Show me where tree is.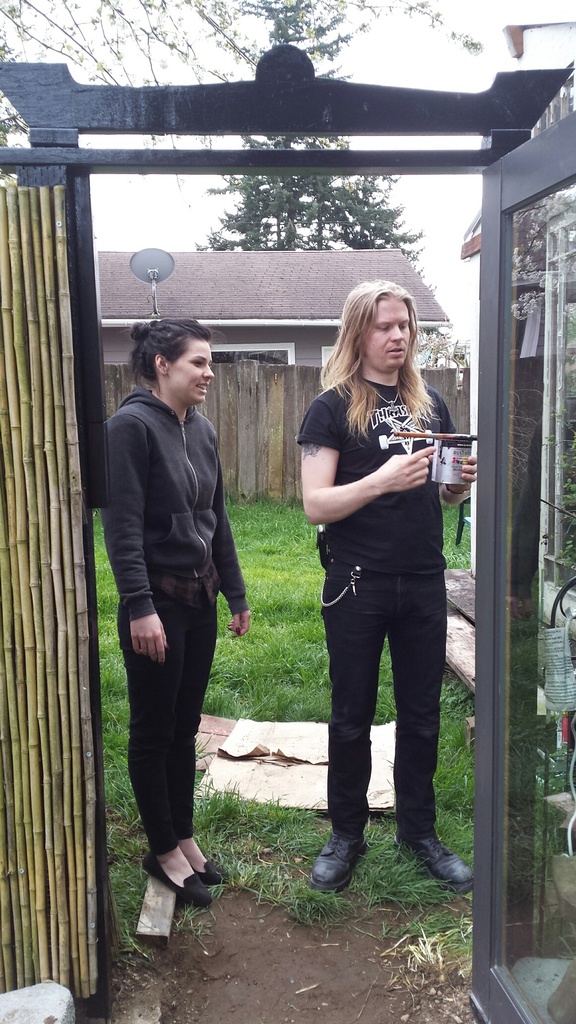
tree is at x1=191, y1=56, x2=470, y2=356.
